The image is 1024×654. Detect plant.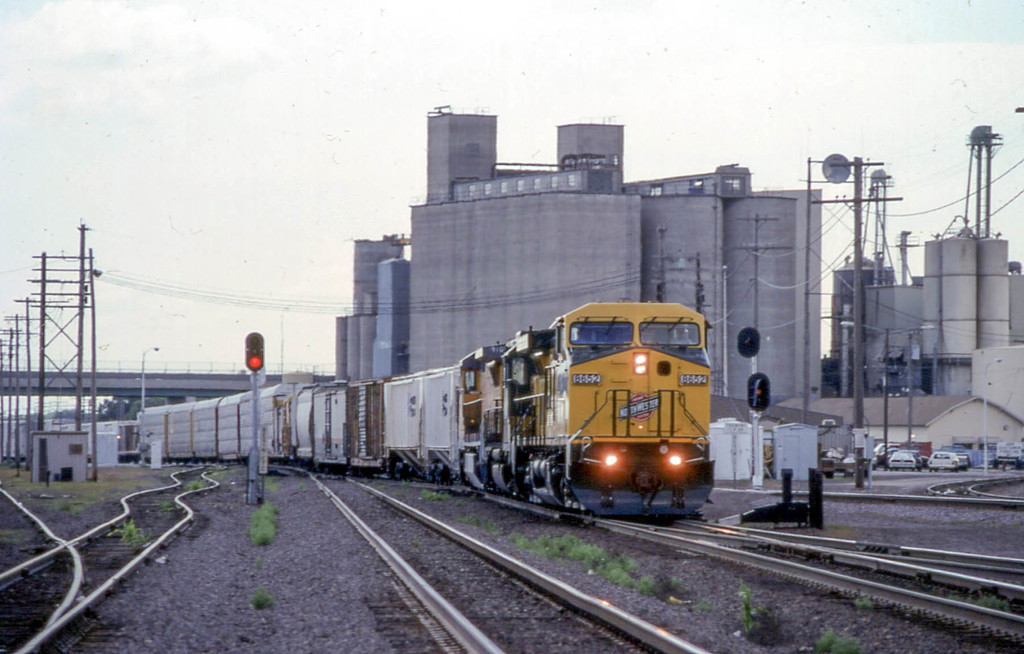
Detection: x1=488, y1=518, x2=500, y2=534.
